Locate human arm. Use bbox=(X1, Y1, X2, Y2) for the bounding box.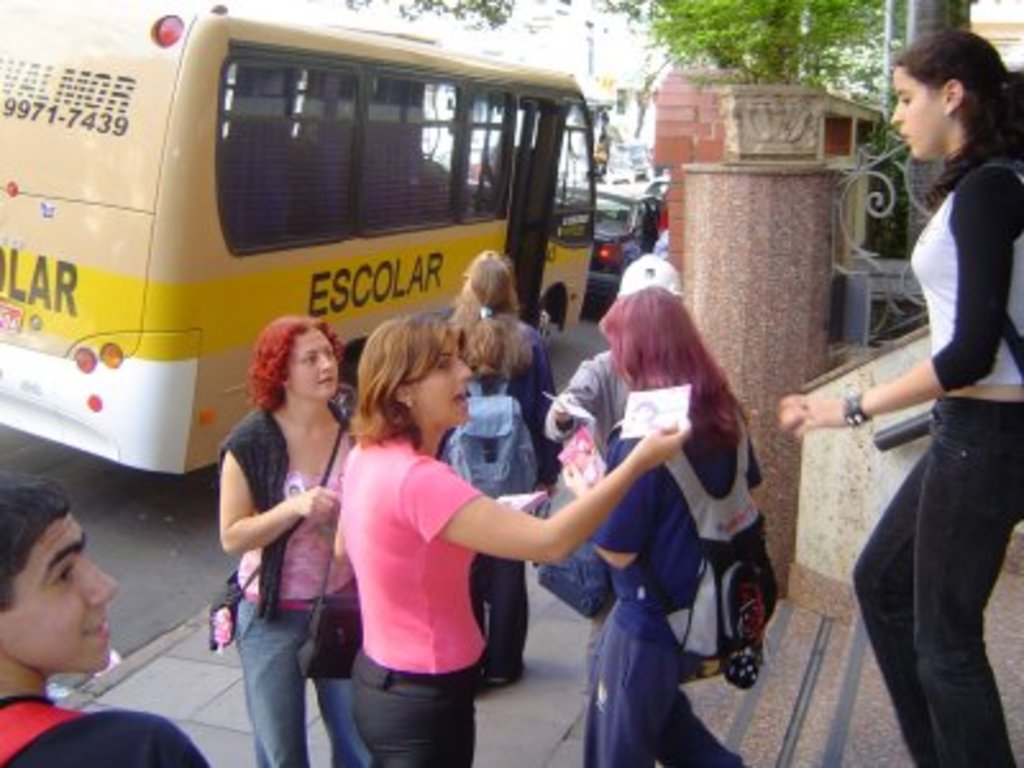
bbox=(389, 417, 689, 563).
